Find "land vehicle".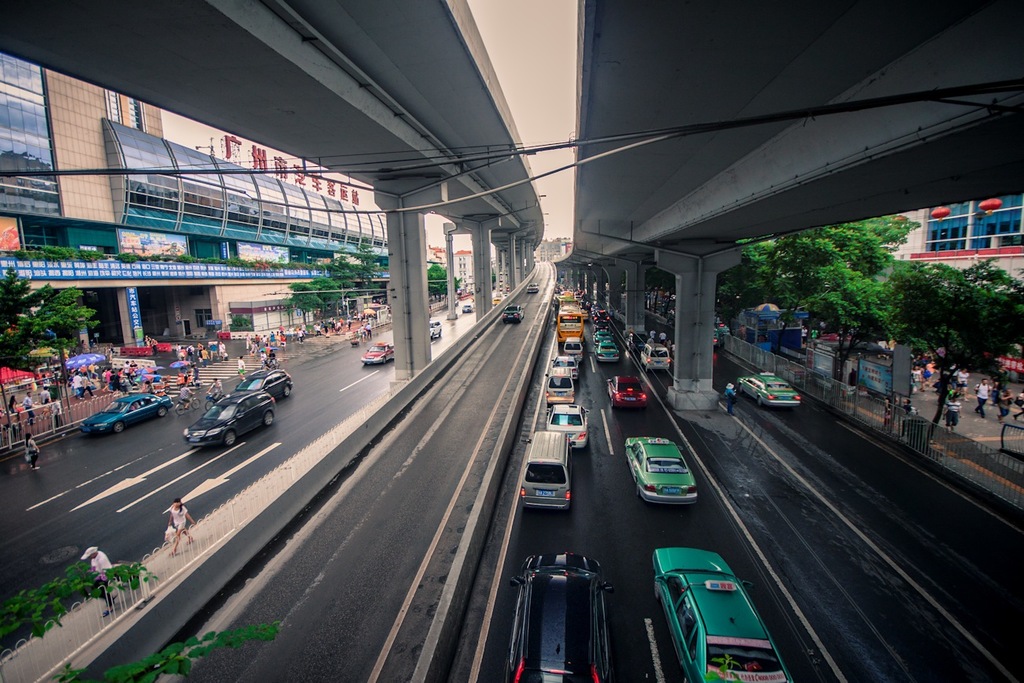
(595,309,608,324).
